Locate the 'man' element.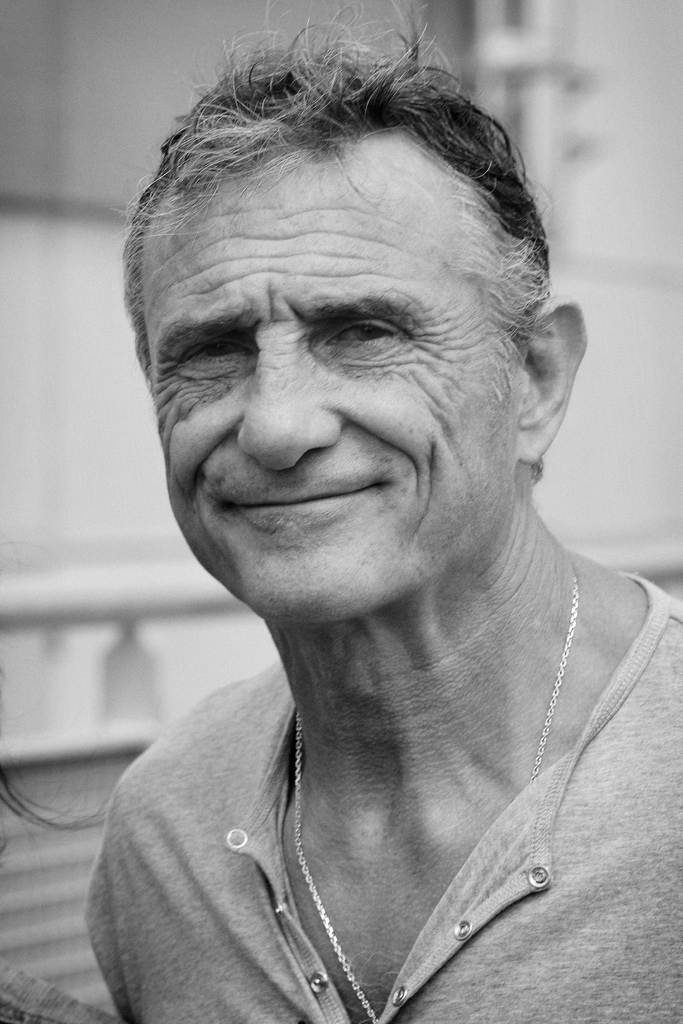
Element bbox: (x1=56, y1=0, x2=682, y2=1014).
